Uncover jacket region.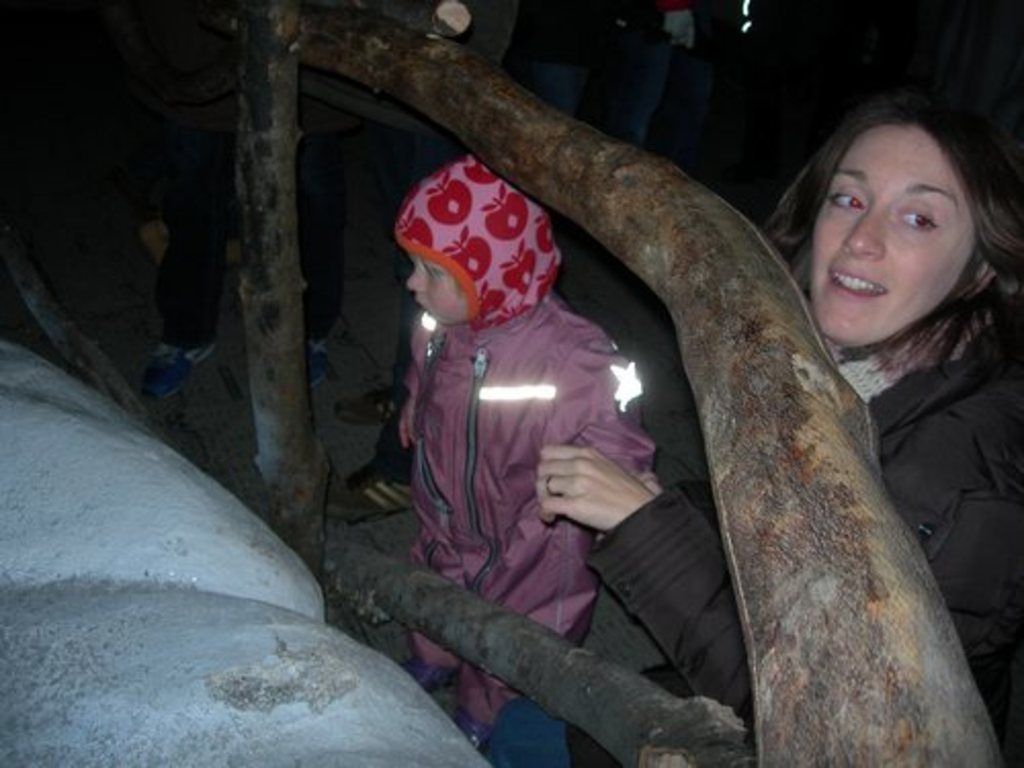
Uncovered: (403, 287, 655, 719).
